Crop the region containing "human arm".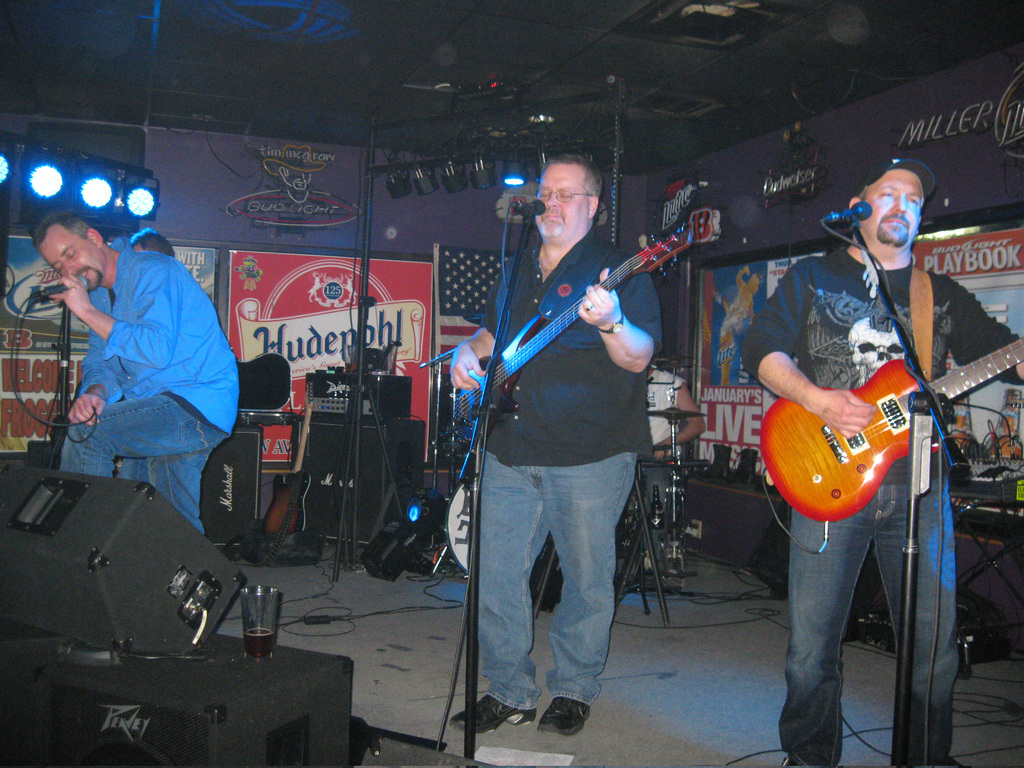
Crop region: box(33, 249, 171, 376).
